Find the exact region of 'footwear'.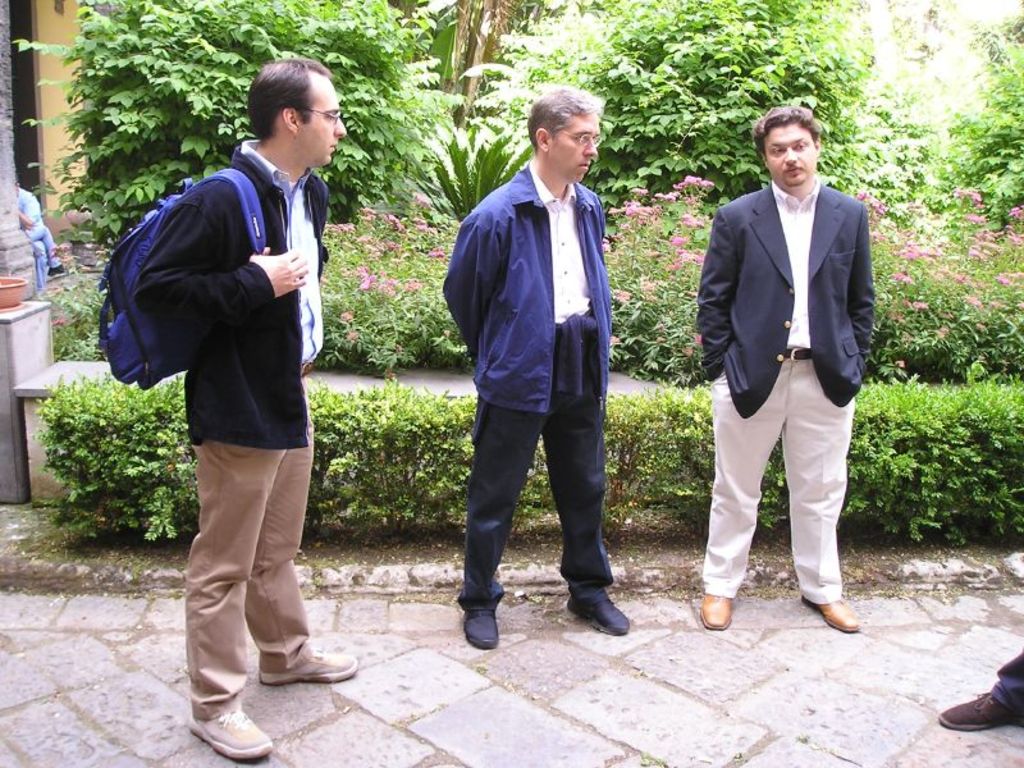
Exact region: <bbox>466, 611, 502, 645</bbox>.
